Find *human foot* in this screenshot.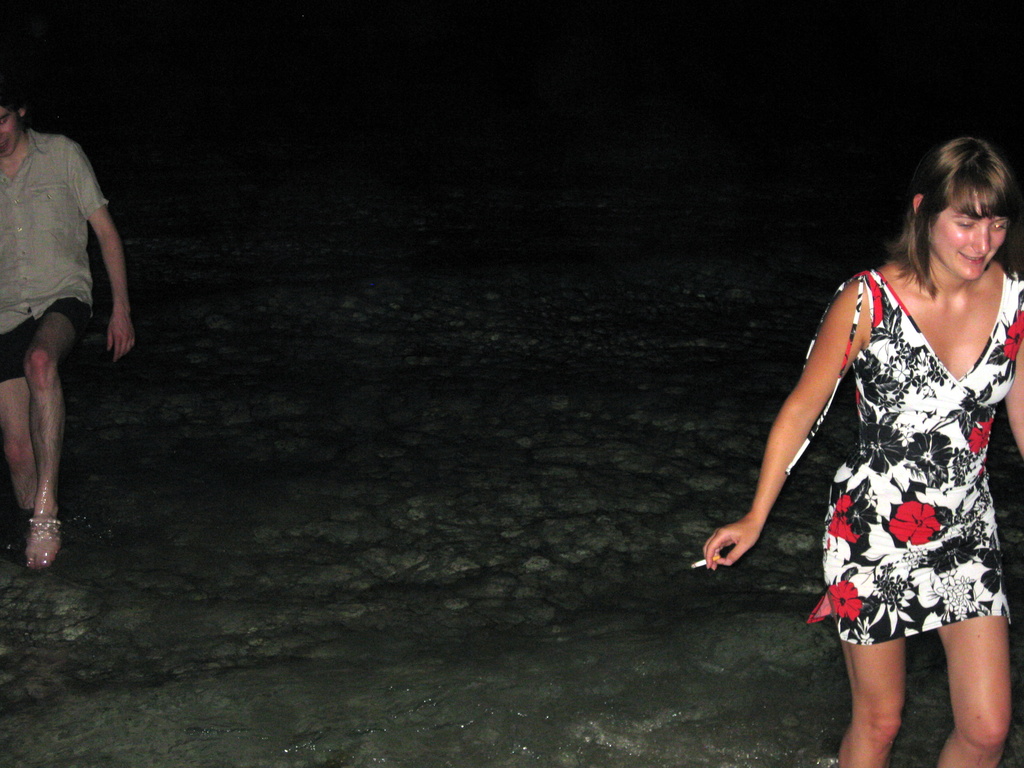
The bounding box for *human foot* is locate(24, 505, 65, 565).
